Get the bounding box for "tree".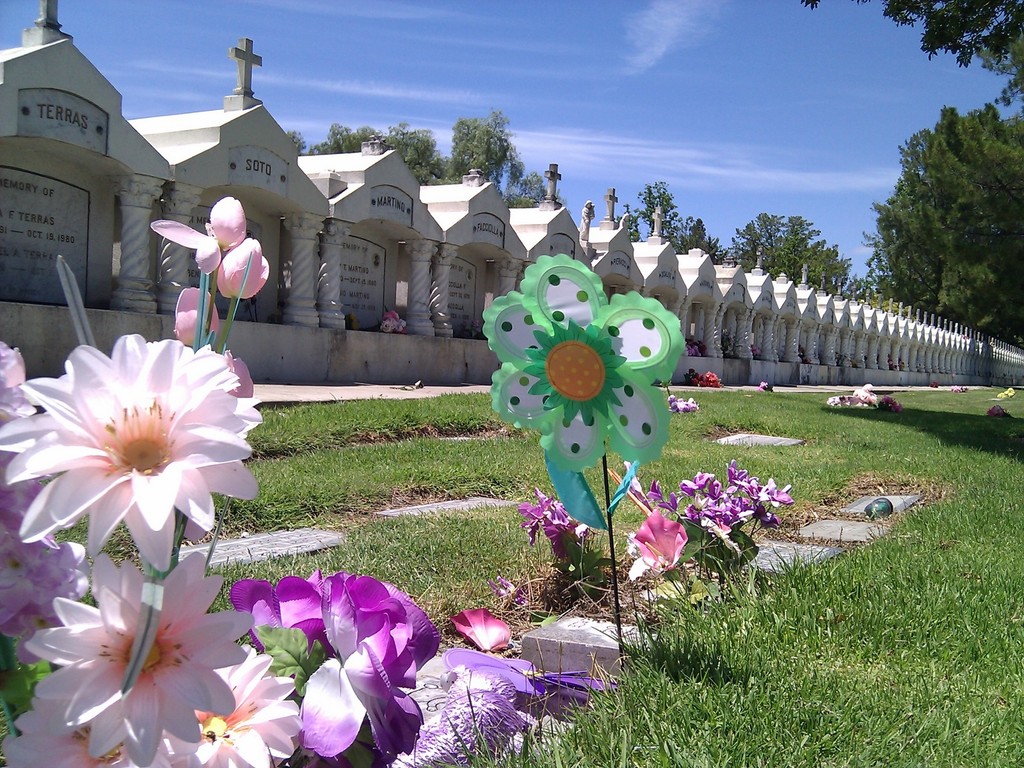
(left=796, top=0, right=1023, bottom=109).
